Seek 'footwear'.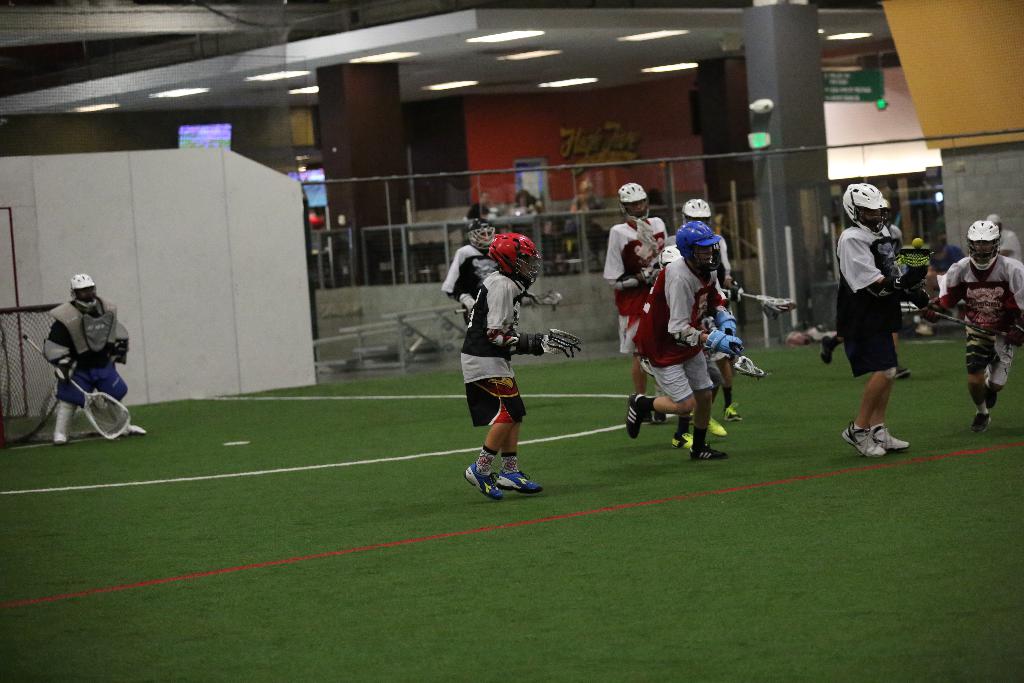
(left=689, top=441, right=729, bottom=462).
